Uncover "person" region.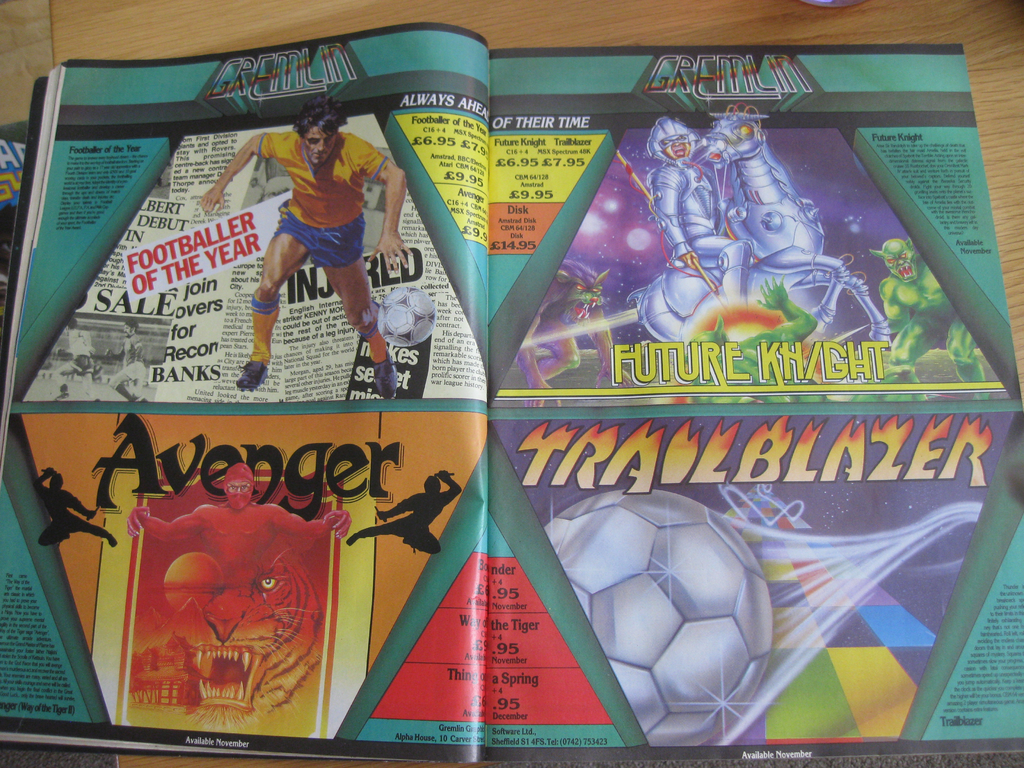
Uncovered: select_region(29, 467, 120, 555).
